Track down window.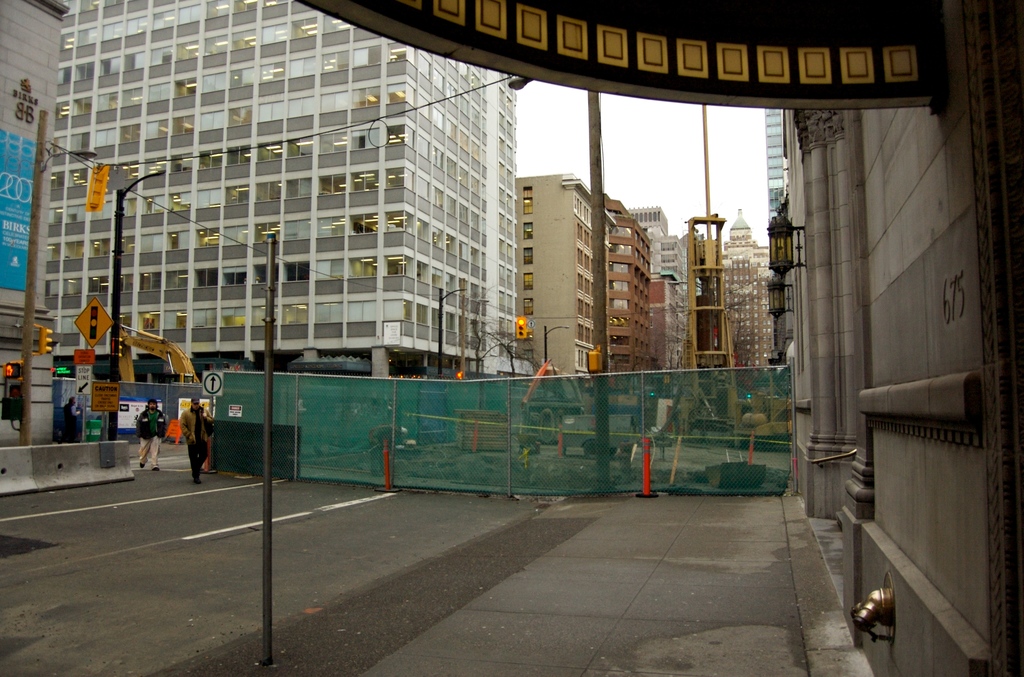
Tracked to {"left": 321, "top": 218, "right": 350, "bottom": 241}.
